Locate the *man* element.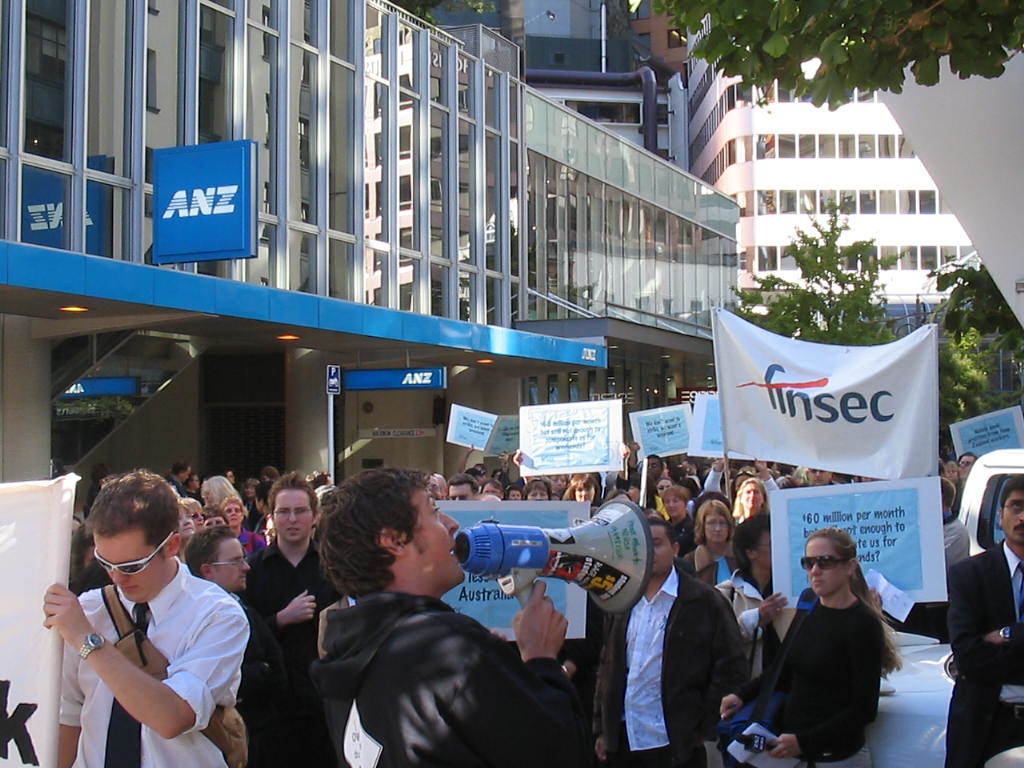
Element bbox: (444,476,481,500).
